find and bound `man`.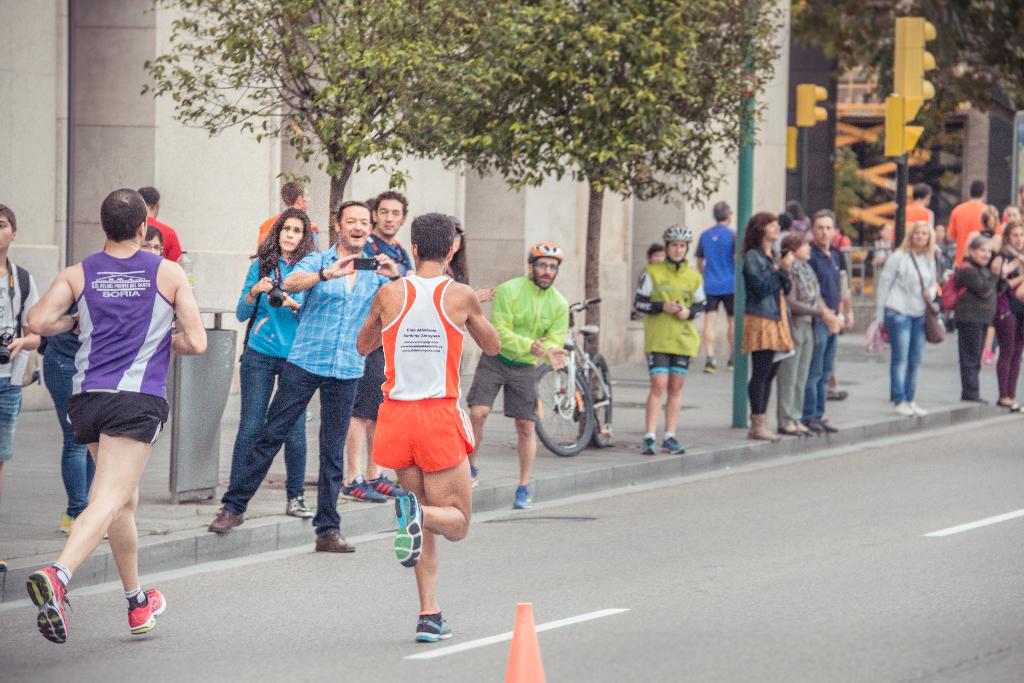
Bound: {"left": 894, "top": 183, "right": 938, "bottom": 285}.
